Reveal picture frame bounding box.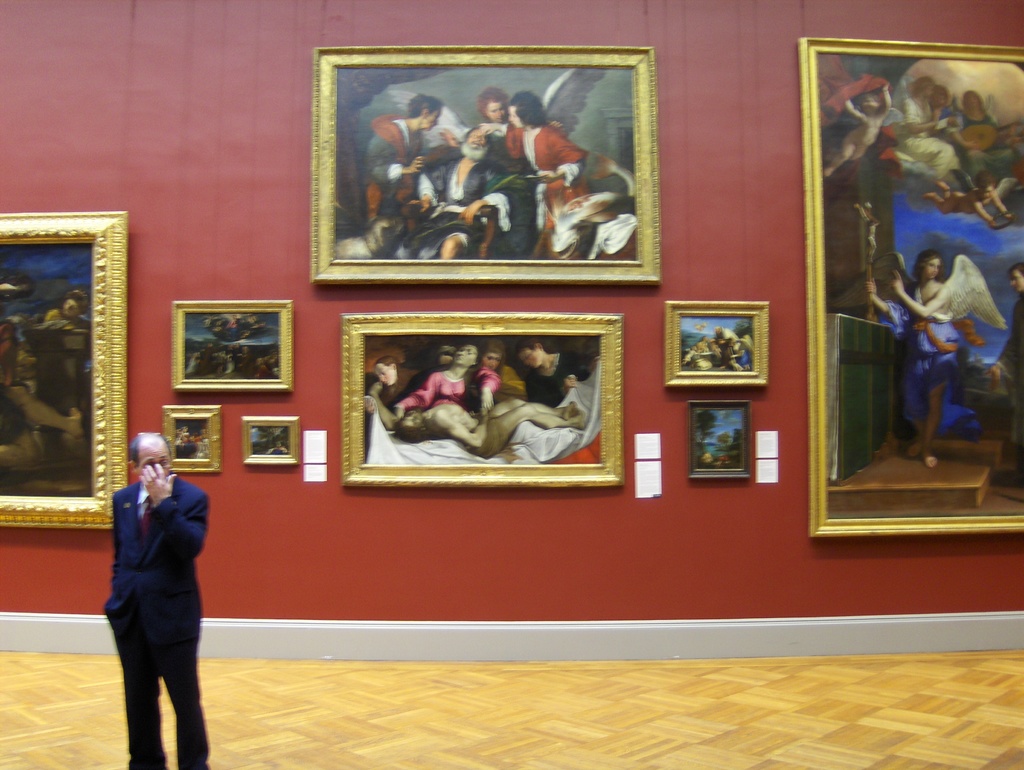
Revealed: crop(240, 417, 298, 465).
